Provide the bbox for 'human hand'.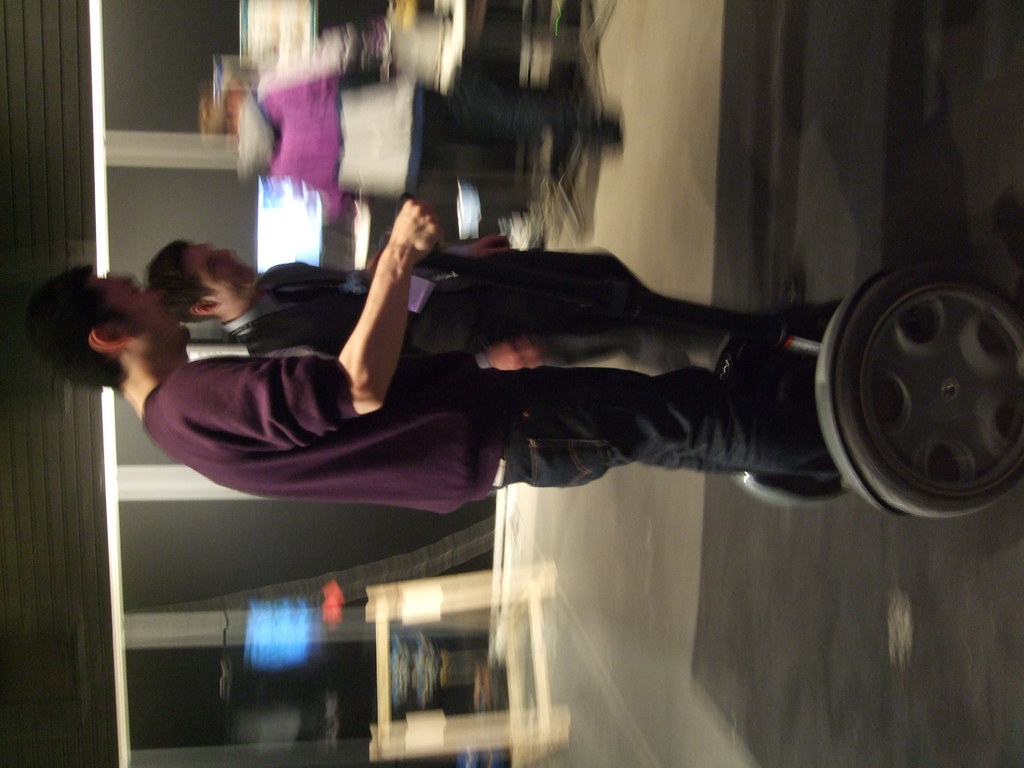
crop(342, 199, 434, 311).
